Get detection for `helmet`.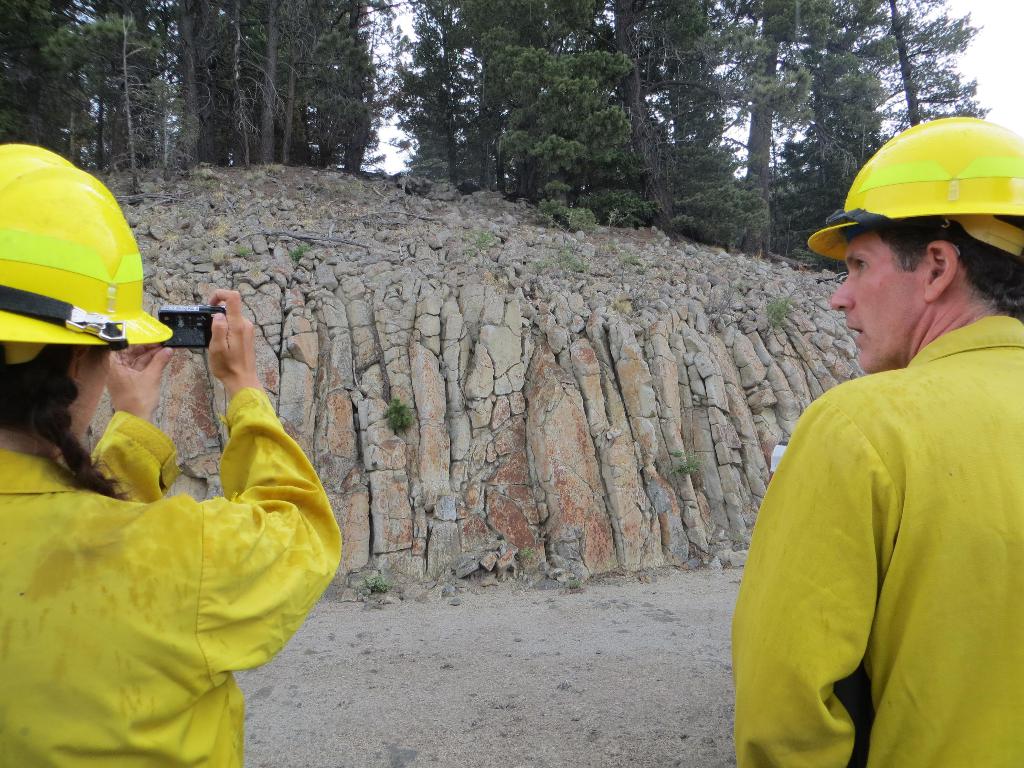
Detection: select_region(804, 115, 1023, 273).
